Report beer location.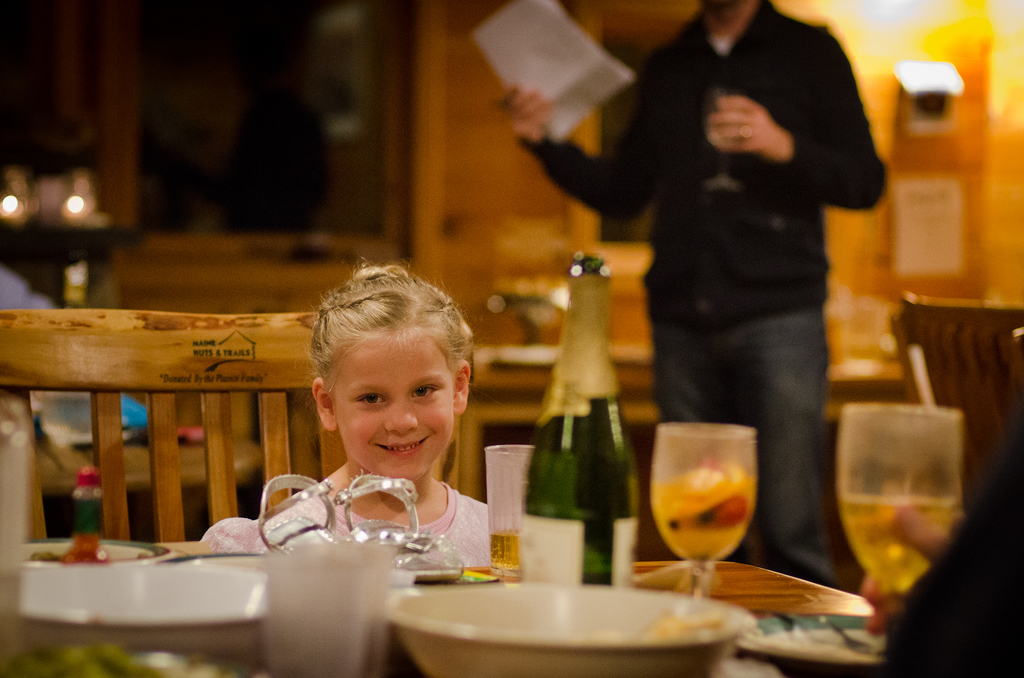
Report: detection(664, 471, 750, 560).
